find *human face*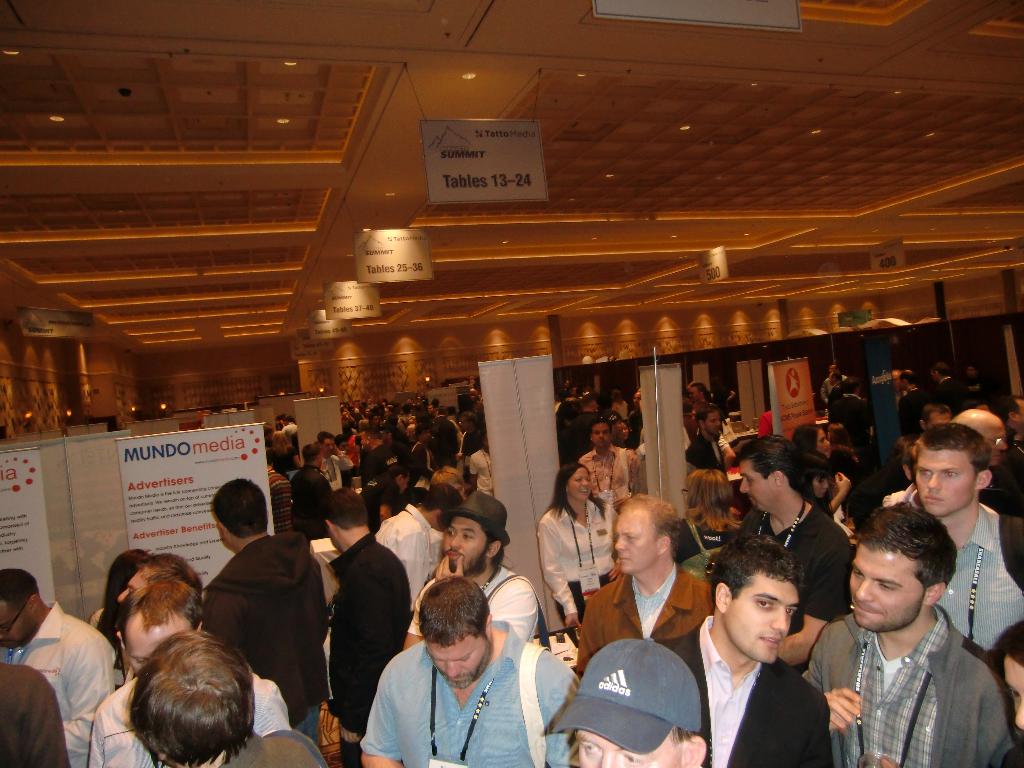
982 420 1011 462
